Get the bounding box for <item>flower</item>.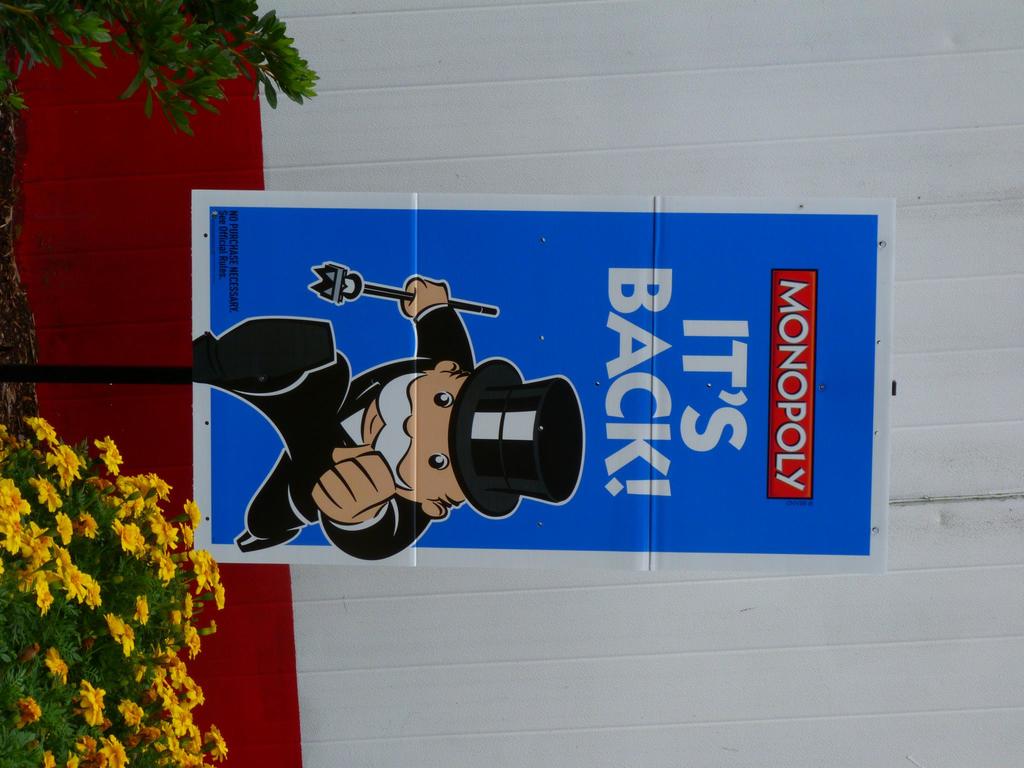
box(15, 561, 29, 586).
